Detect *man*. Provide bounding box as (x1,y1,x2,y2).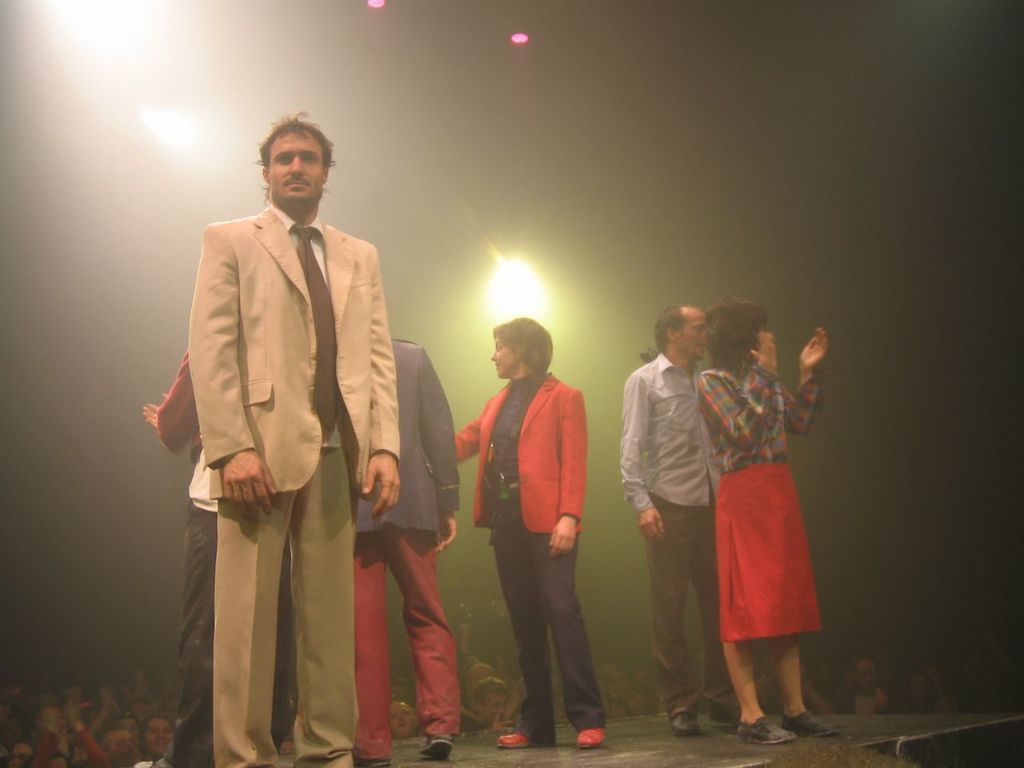
(618,304,745,738).
